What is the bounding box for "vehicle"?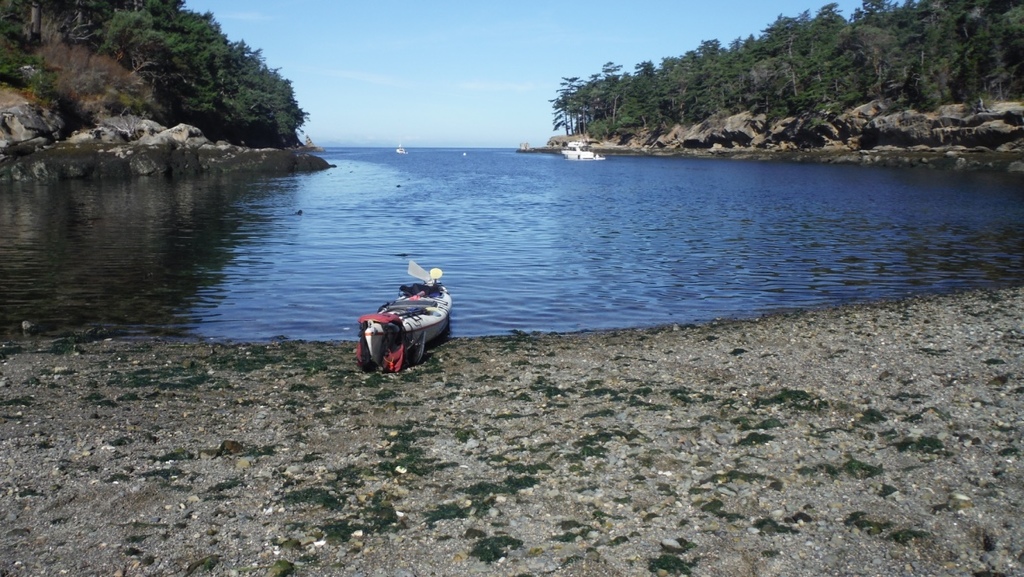
{"x1": 561, "y1": 141, "x2": 606, "y2": 159}.
